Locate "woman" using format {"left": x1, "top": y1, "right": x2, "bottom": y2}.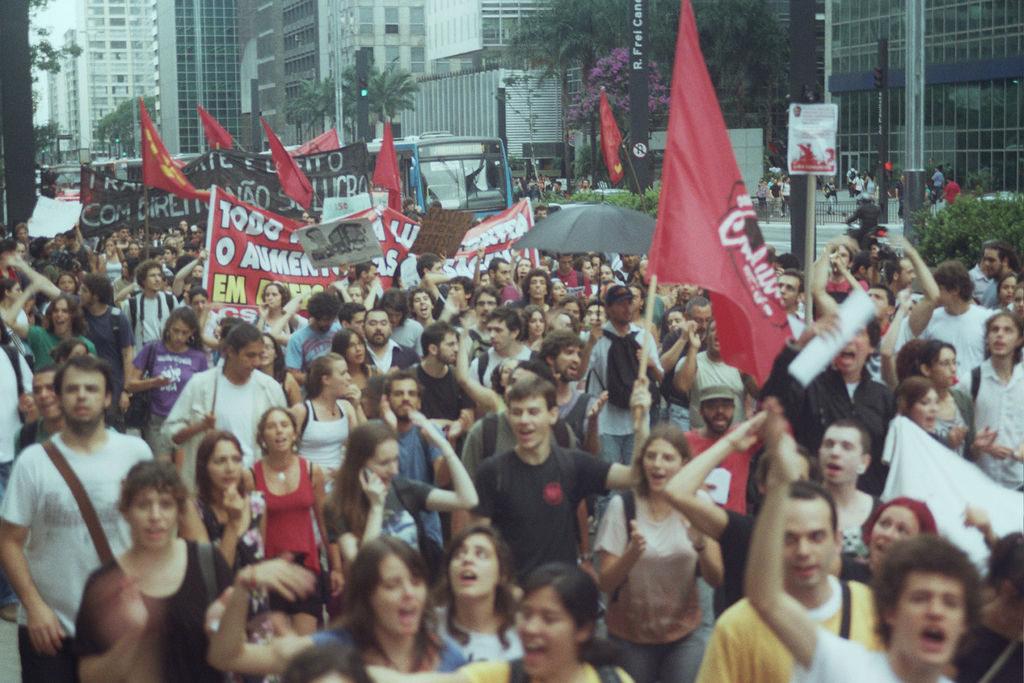
{"left": 353, "top": 417, "right": 451, "bottom": 622}.
